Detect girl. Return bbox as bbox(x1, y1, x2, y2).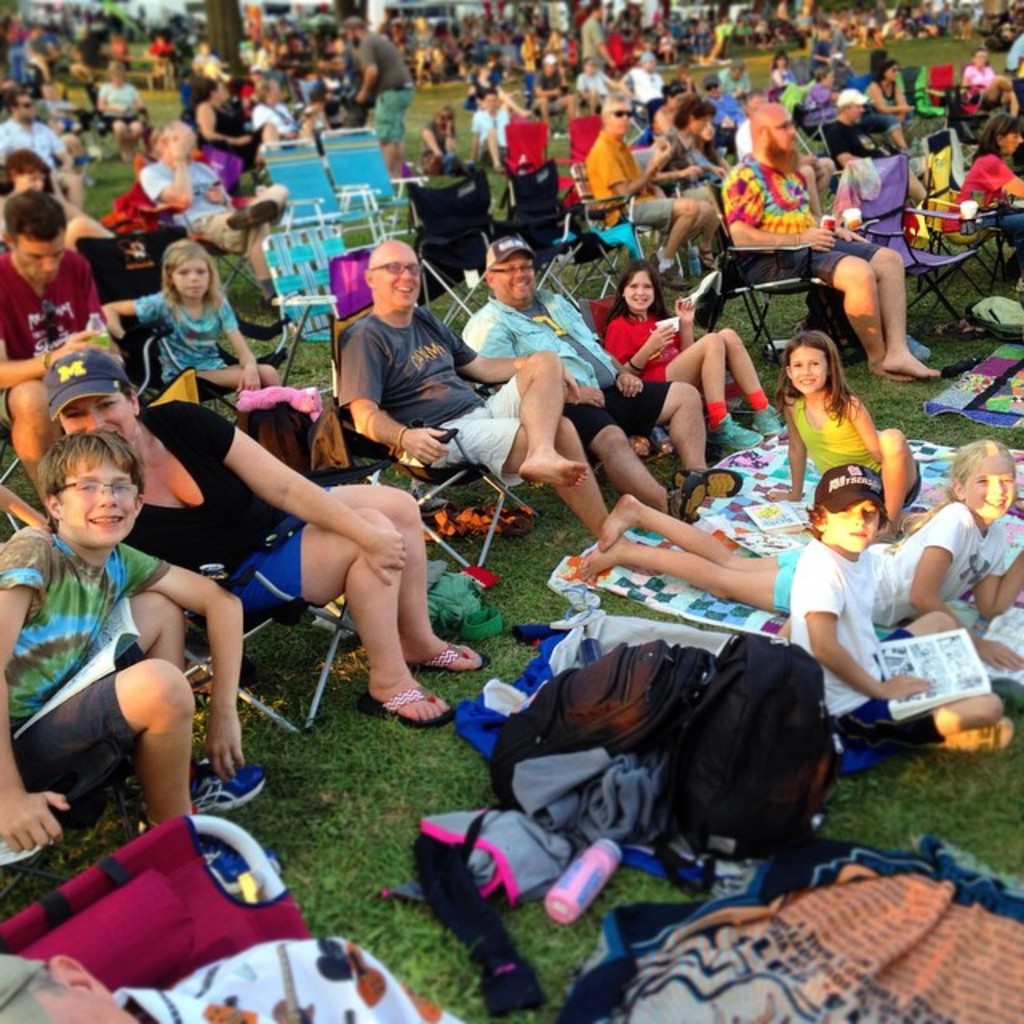
bbox(853, 64, 917, 150).
